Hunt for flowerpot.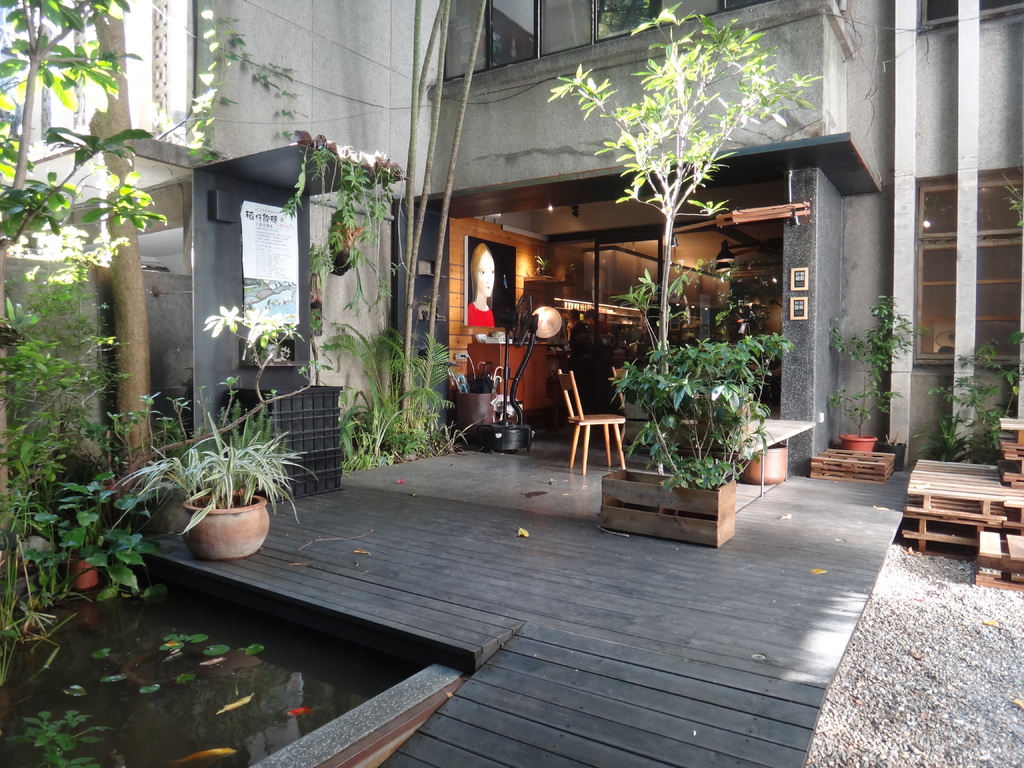
Hunted down at bbox=(837, 434, 876, 458).
